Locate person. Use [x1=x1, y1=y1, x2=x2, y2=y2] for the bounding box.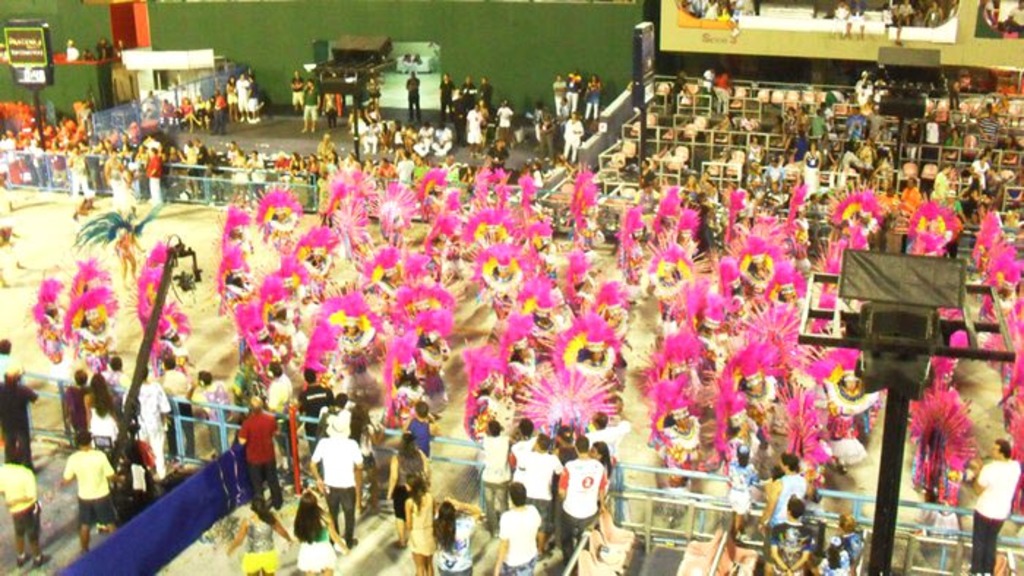
[x1=293, y1=361, x2=331, y2=449].
